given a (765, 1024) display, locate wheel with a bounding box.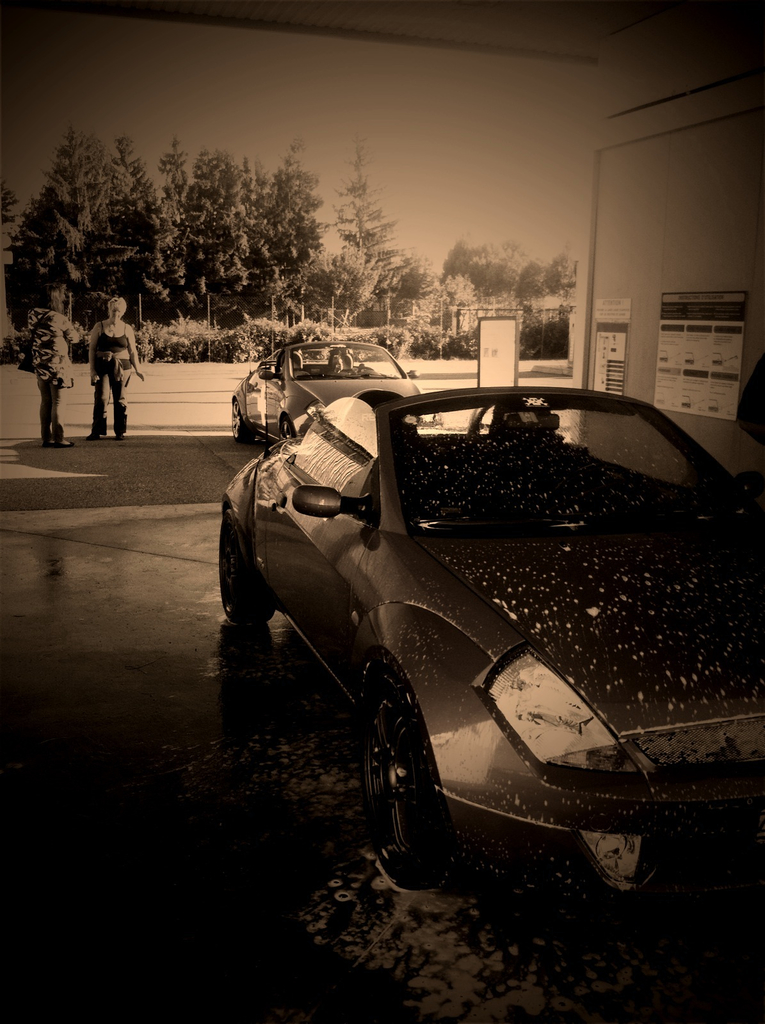
Located: locate(216, 512, 281, 622).
